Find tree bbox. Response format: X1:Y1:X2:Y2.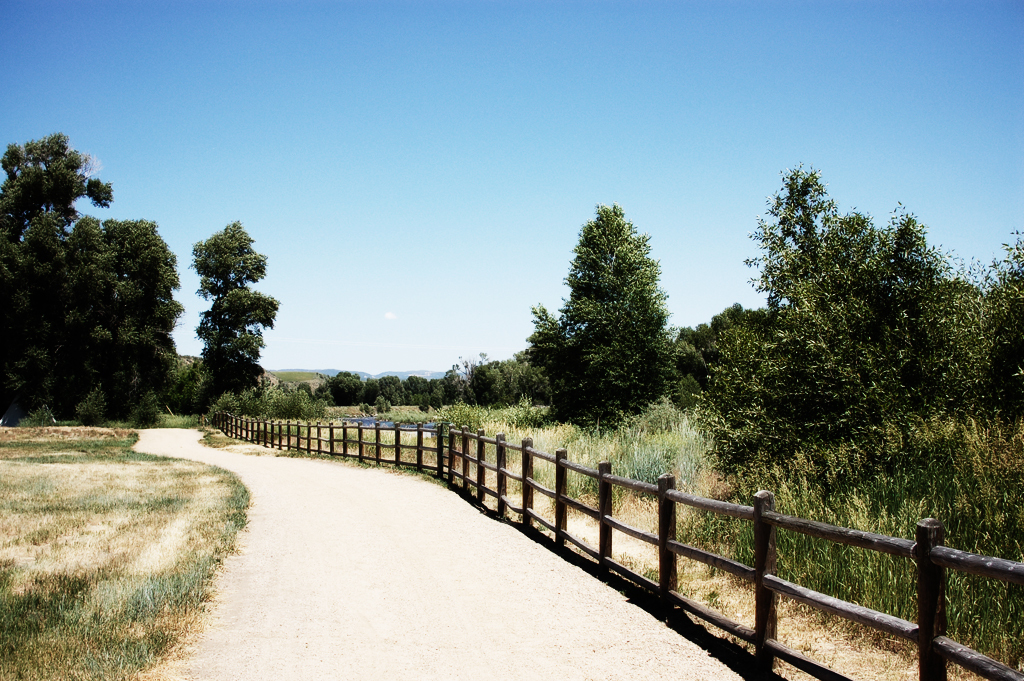
291:381:321:404.
